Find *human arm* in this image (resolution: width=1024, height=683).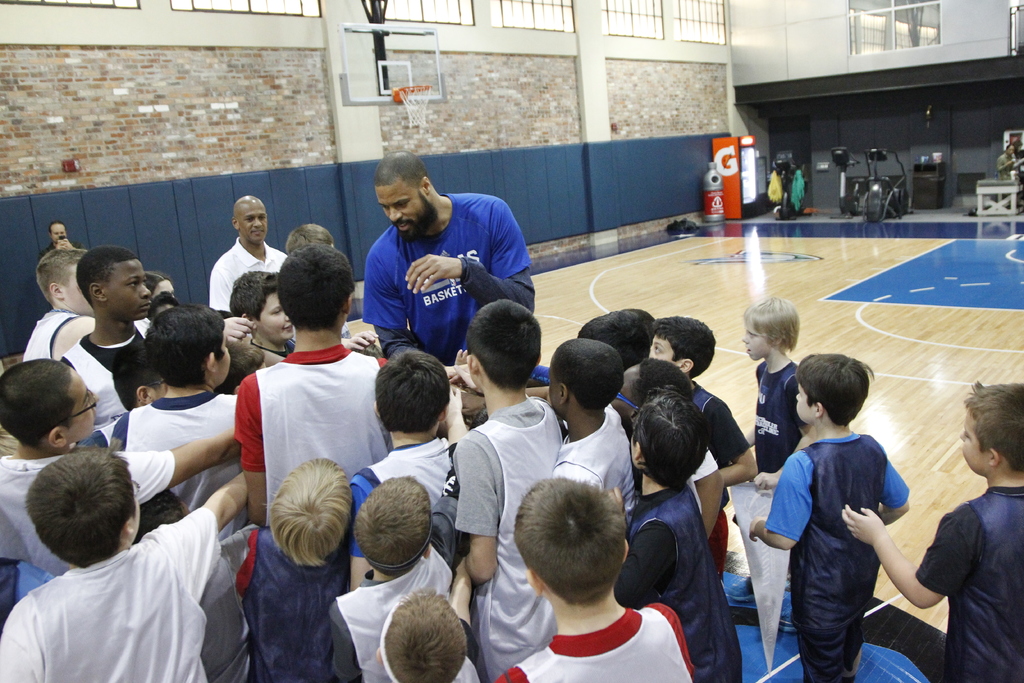
locate(120, 438, 241, 502).
